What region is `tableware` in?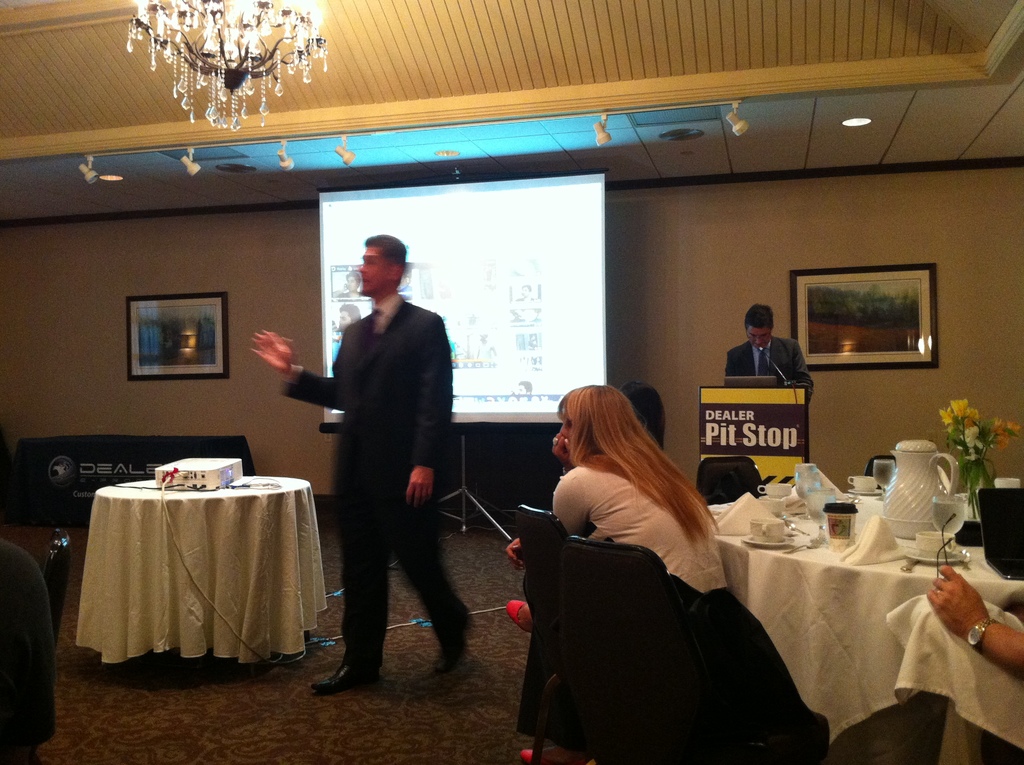
region(848, 474, 876, 489).
